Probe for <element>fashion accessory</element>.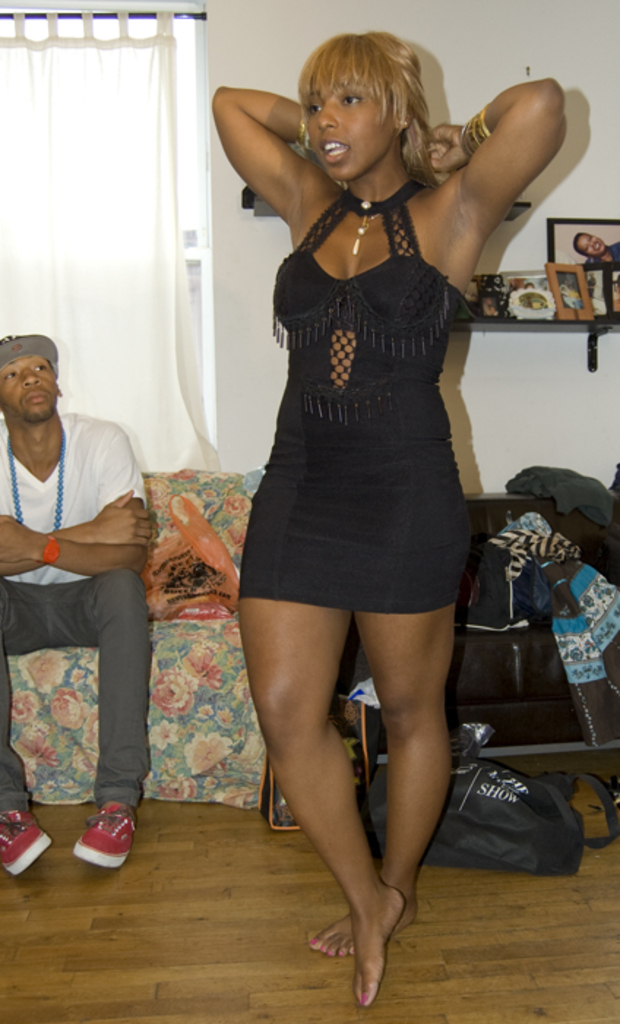
Probe result: {"x1": 348, "y1": 212, "x2": 380, "y2": 252}.
